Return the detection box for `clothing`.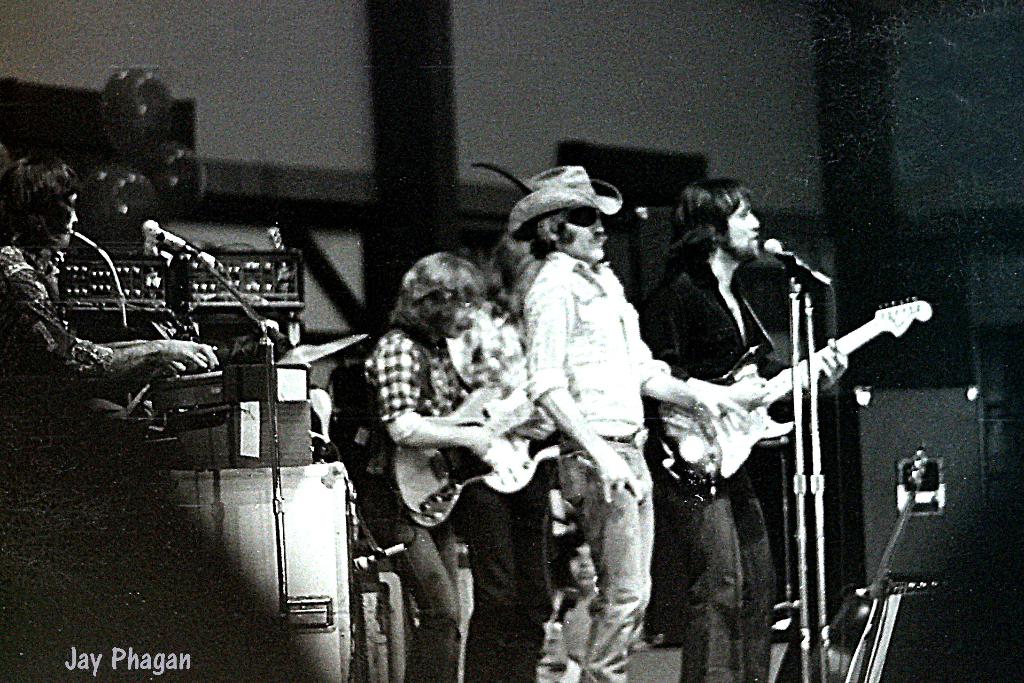
(left=525, top=252, right=672, bottom=682).
